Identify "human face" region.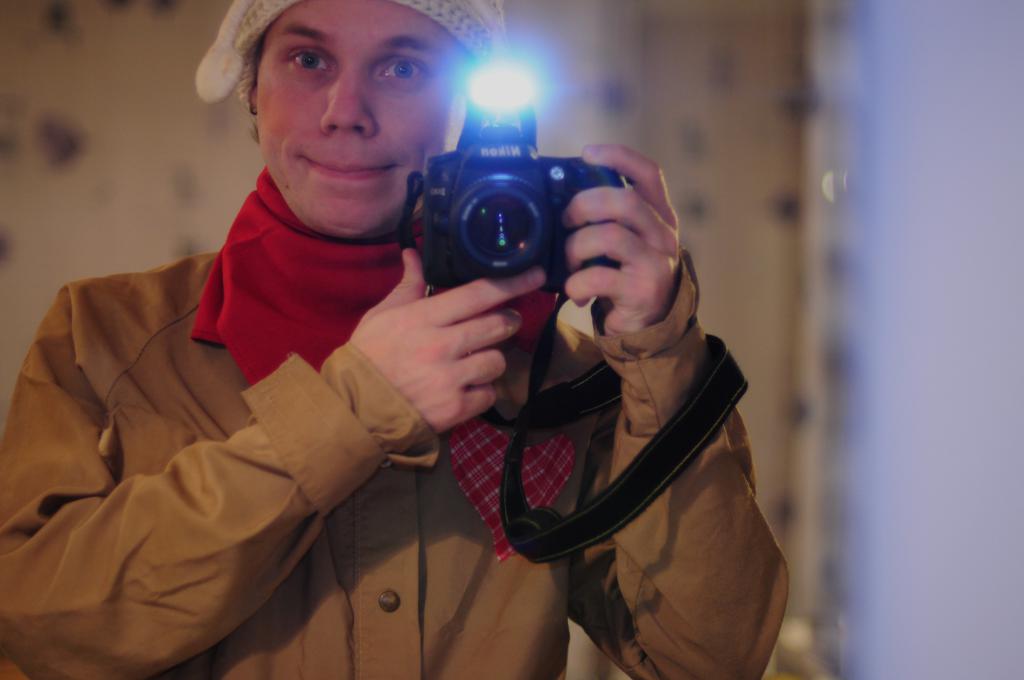
Region: 259:4:466:230.
